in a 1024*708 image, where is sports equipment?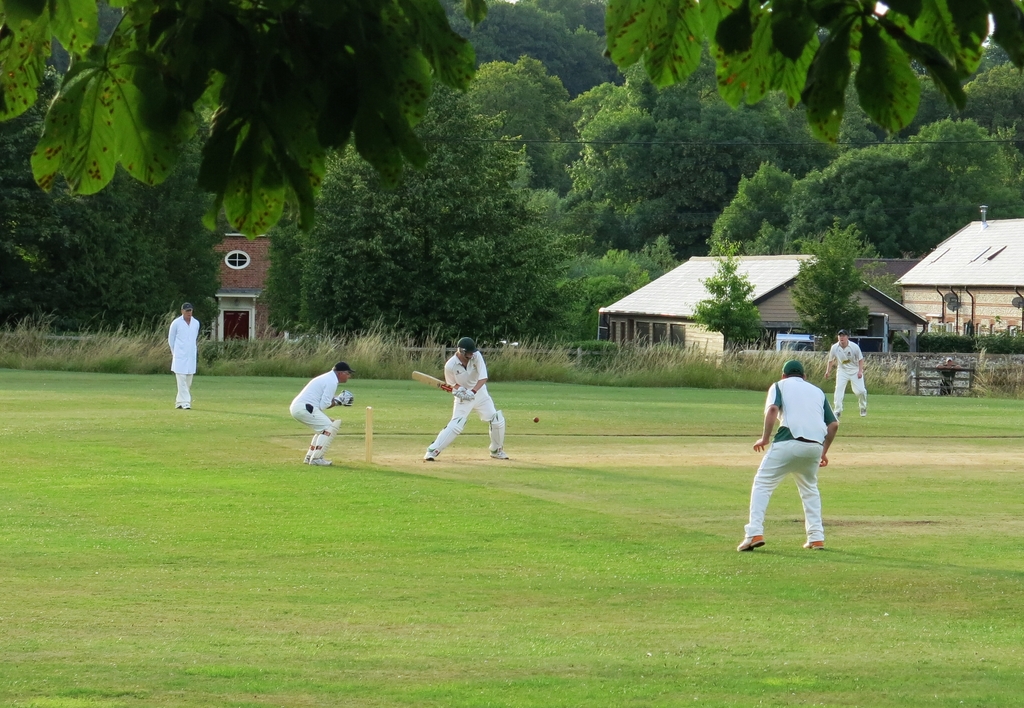
<region>428, 422, 459, 456</region>.
